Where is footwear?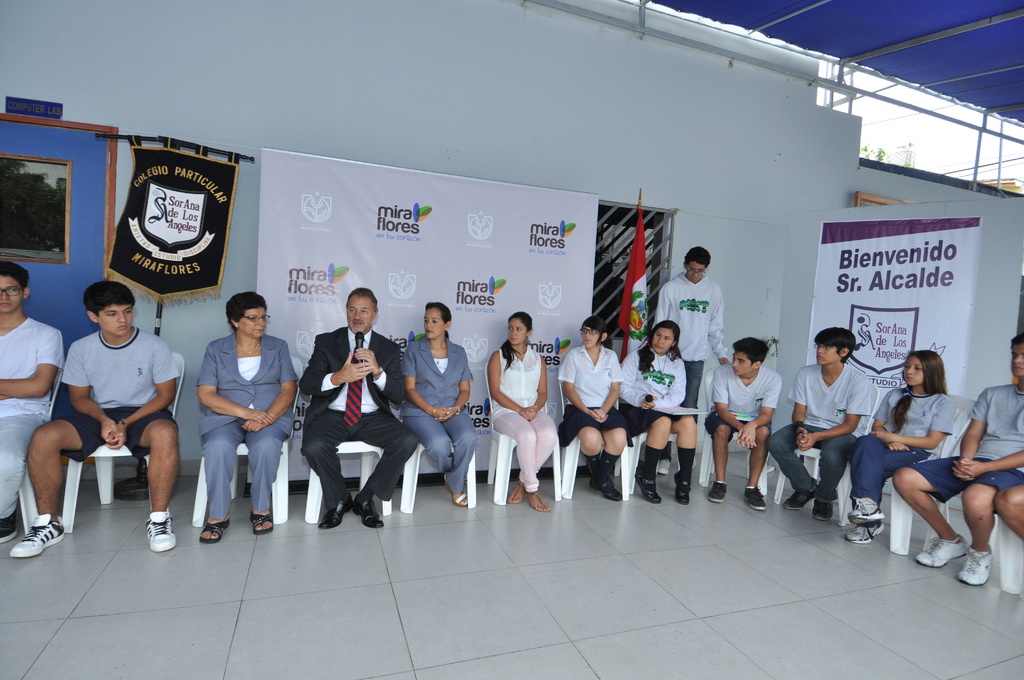
(8,514,59,559).
